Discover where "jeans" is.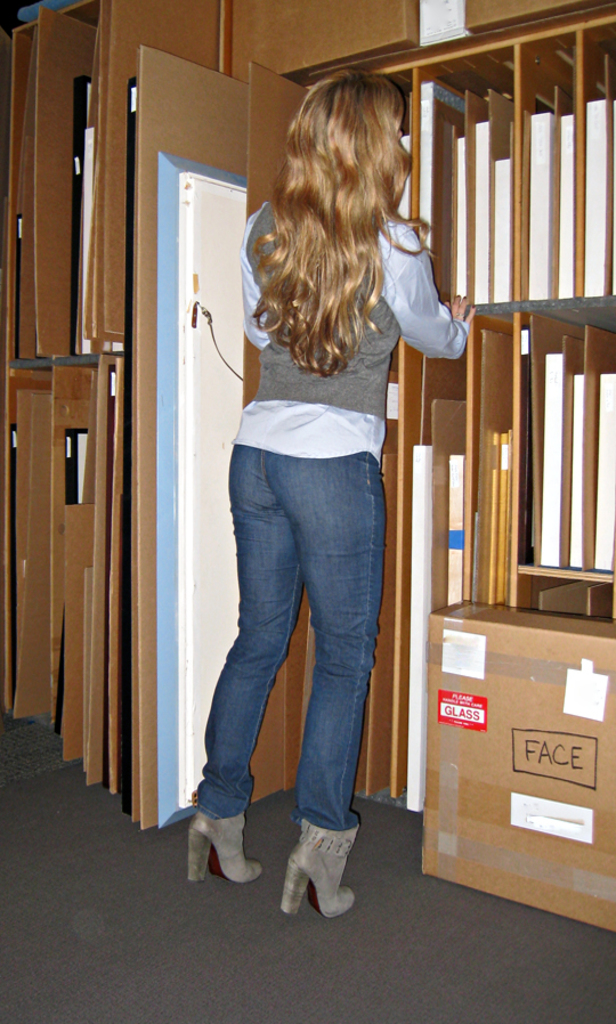
Discovered at 187, 422, 405, 887.
